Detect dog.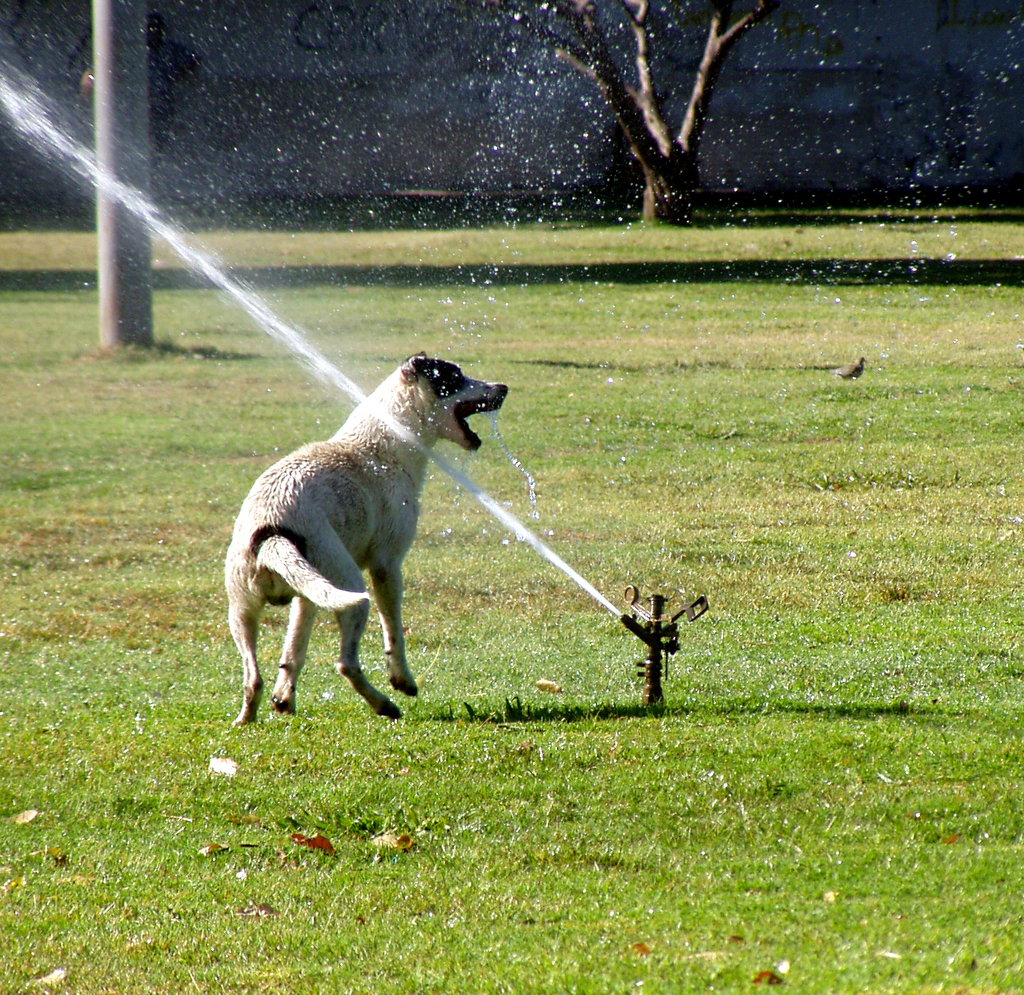
Detected at bbox(222, 349, 510, 728).
